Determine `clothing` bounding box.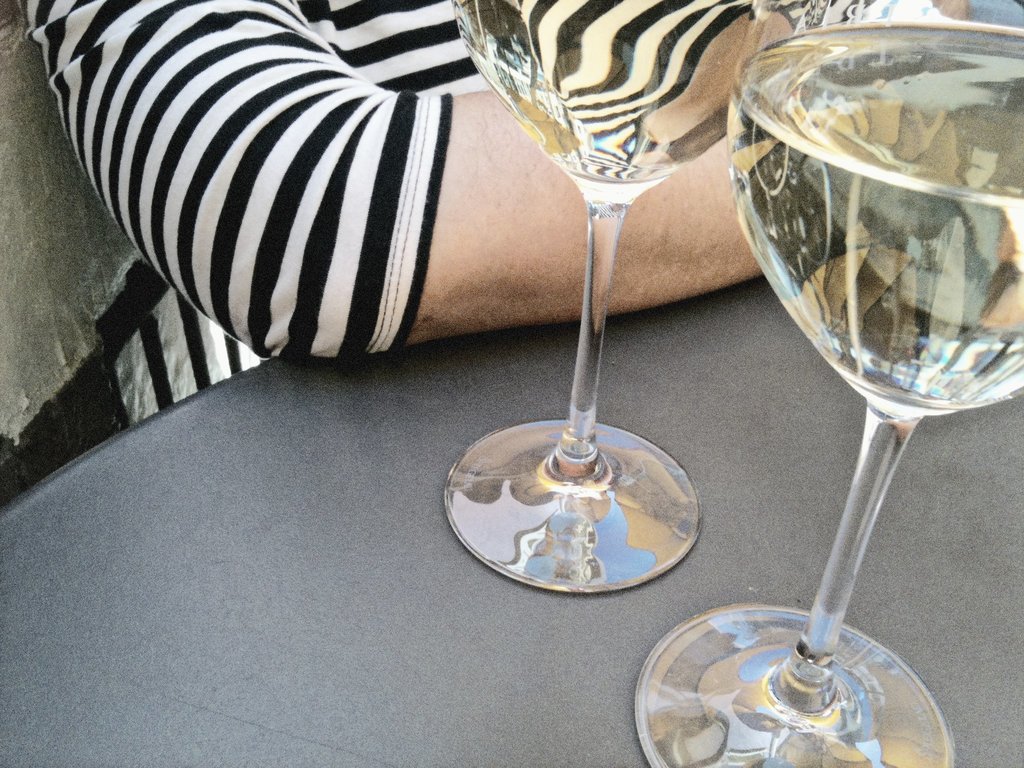
Determined: (22, 0, 865, 365).
